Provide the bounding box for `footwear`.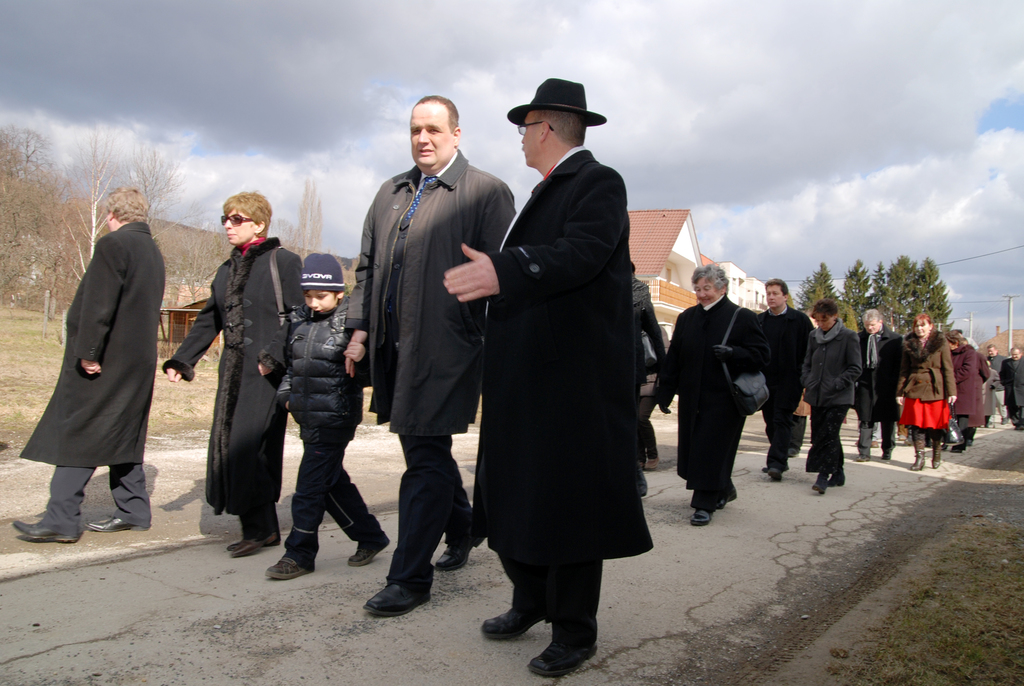
{"x1": 12, "y1": 523, "x2": 77, "y2": 542}.
